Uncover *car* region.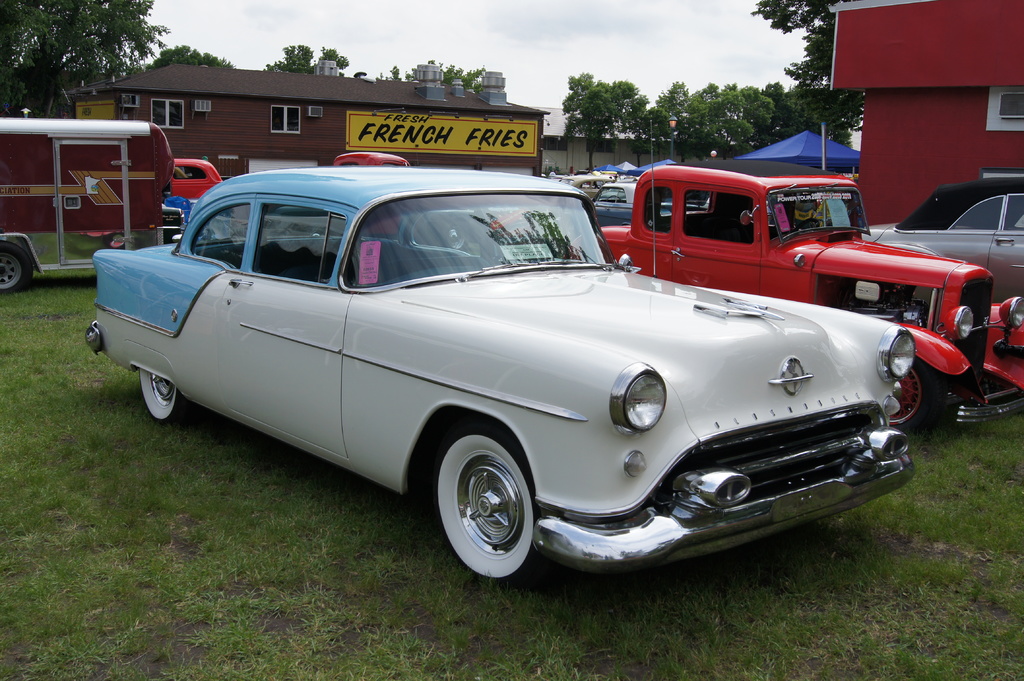
Uncovered: l=863, t=173, r=1023, b=283.
